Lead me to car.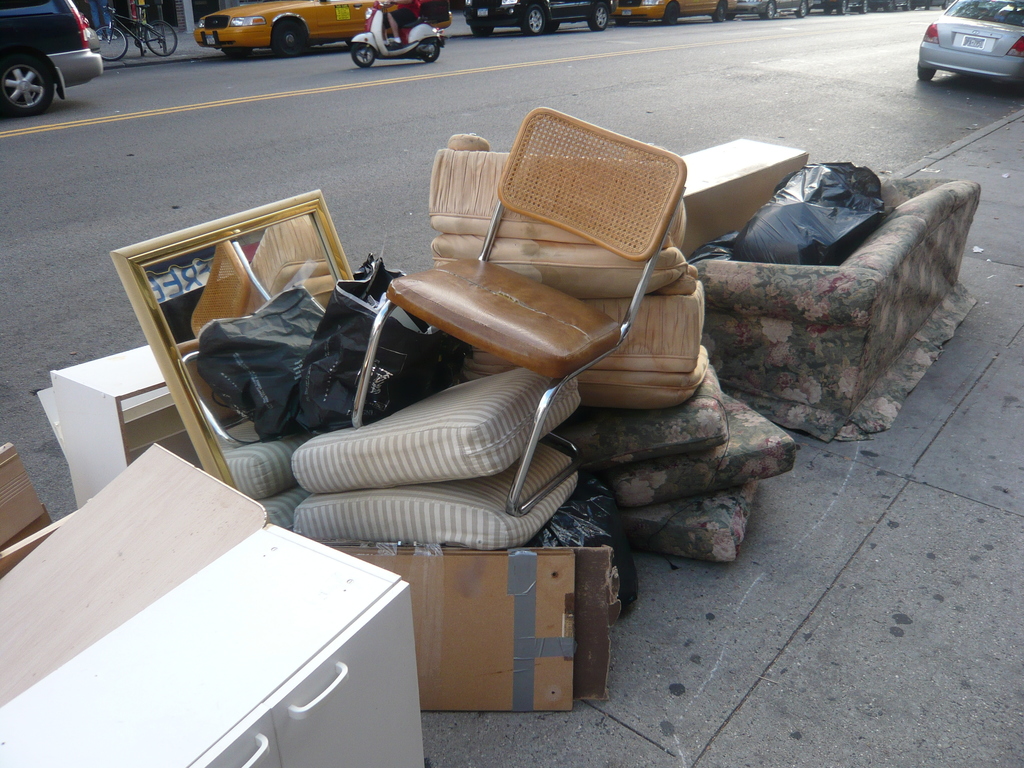
Lead to bbox(0, 0, 107, 113).
